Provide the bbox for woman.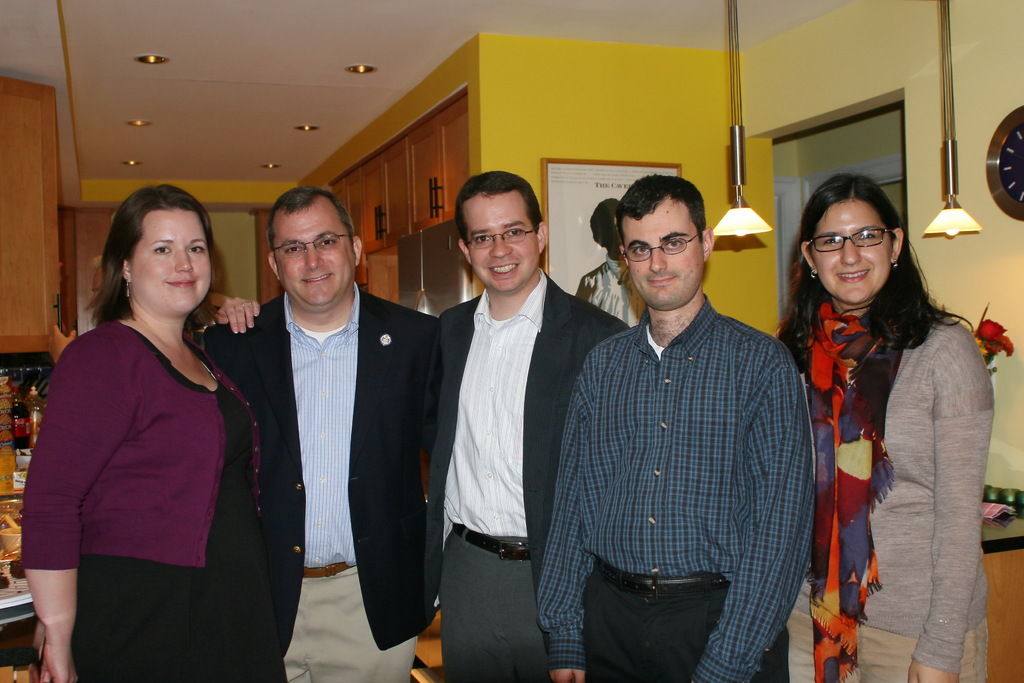
l=25, t=170, r=265, b=675.
